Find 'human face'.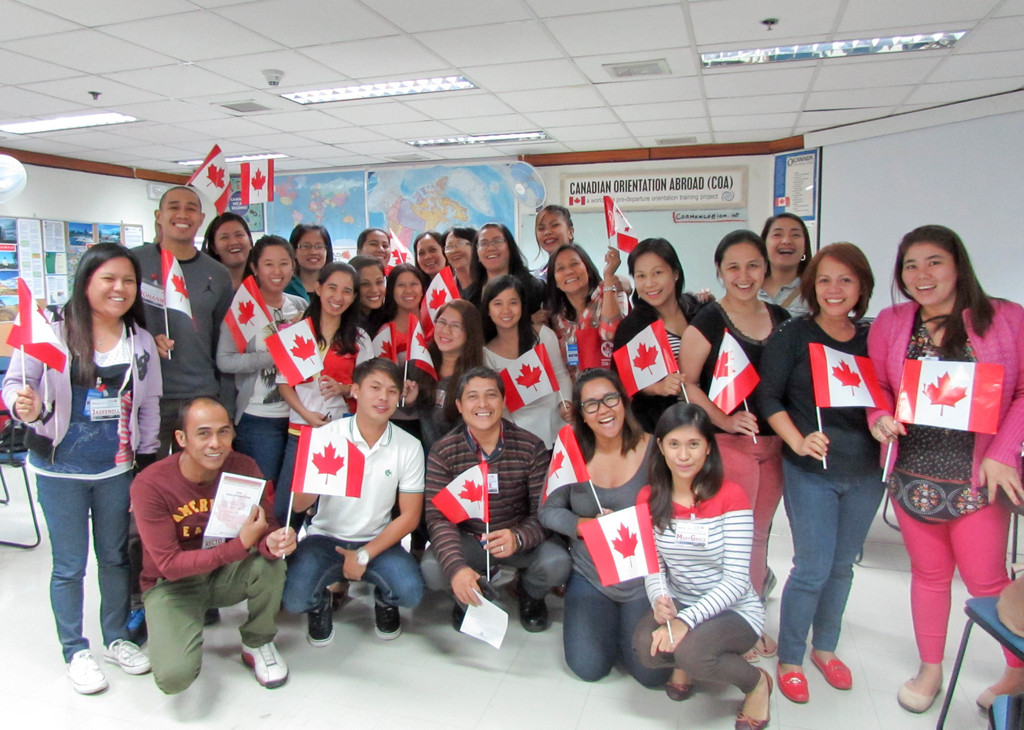
[434,307,464,350].
